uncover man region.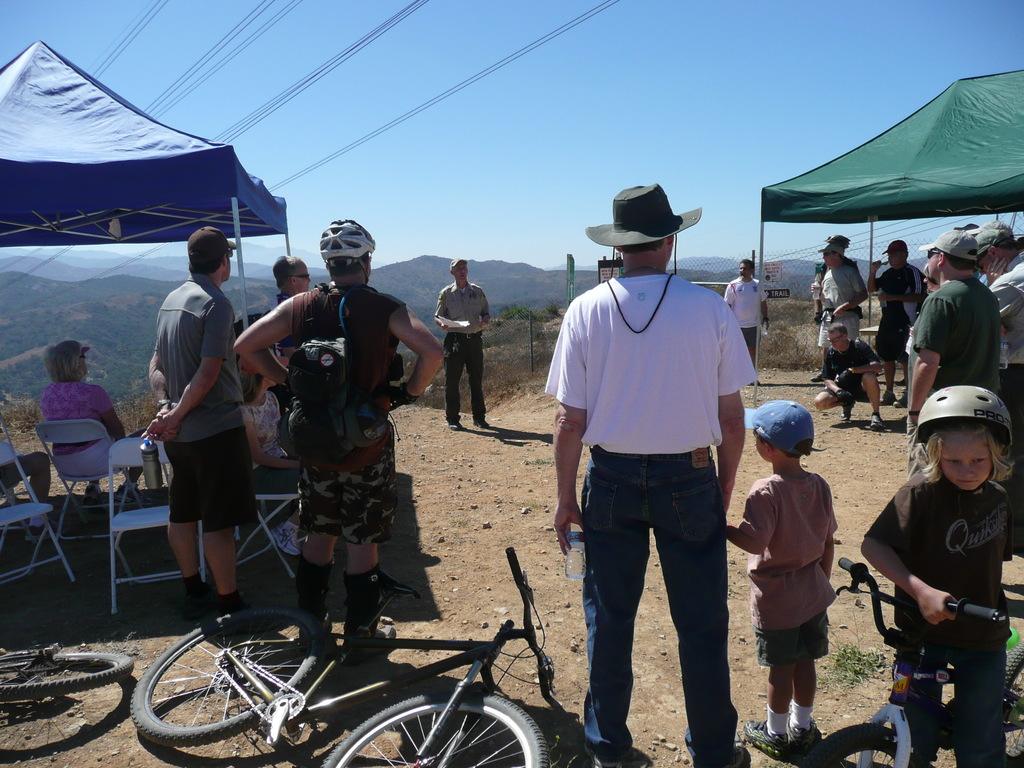
Uncovered: (left=976, top=222, right=1023, bottom=418).
